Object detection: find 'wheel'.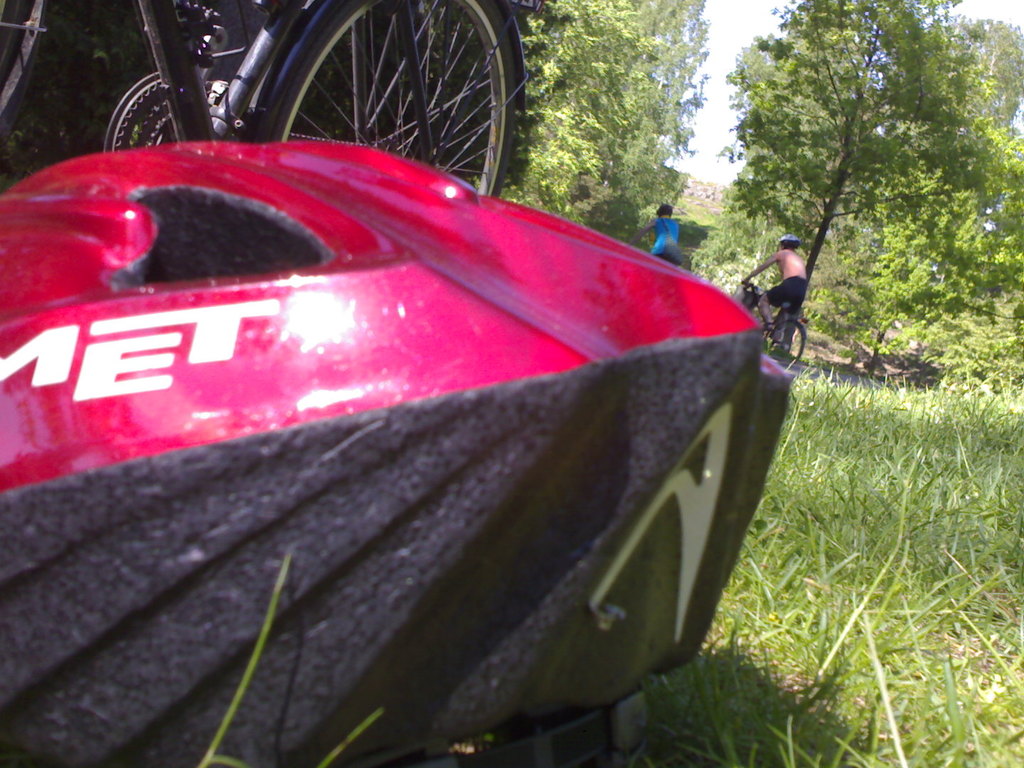
rect(262, 0, 517, 201).
